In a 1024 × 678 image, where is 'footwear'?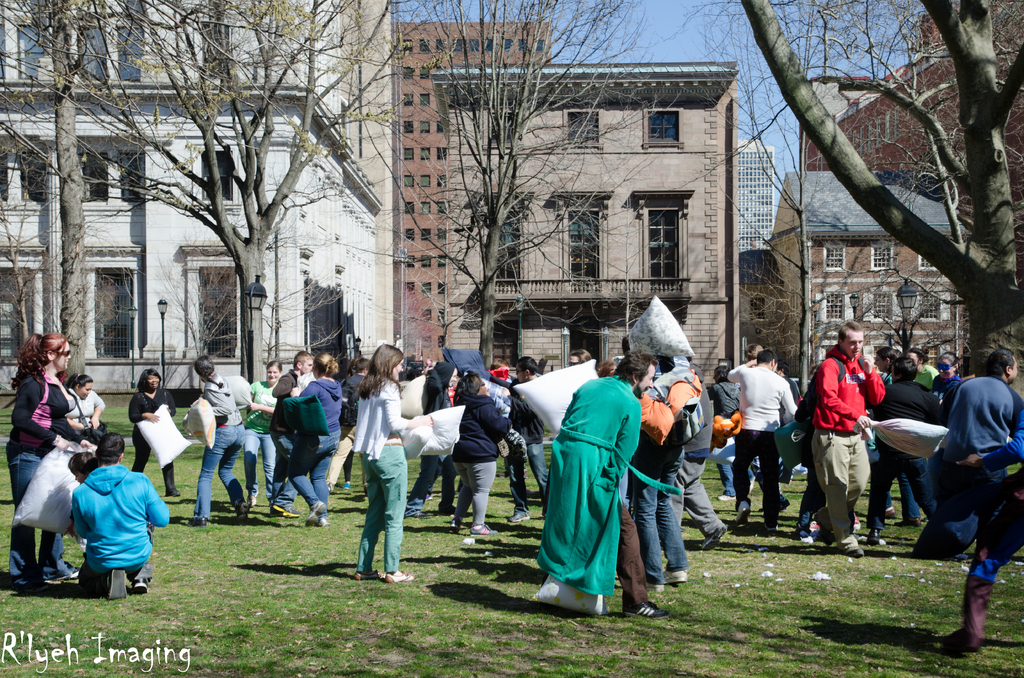
x1=301, y1=502, x2=328, y2=529.
